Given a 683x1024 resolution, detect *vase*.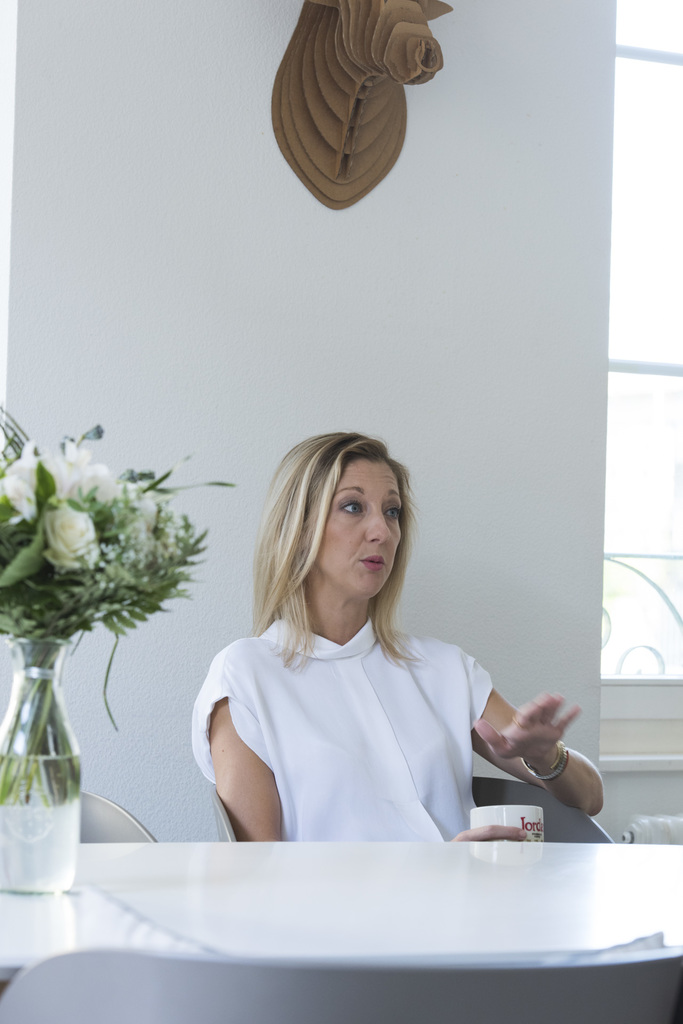
<region>0, 636, 84, 886</region>.
